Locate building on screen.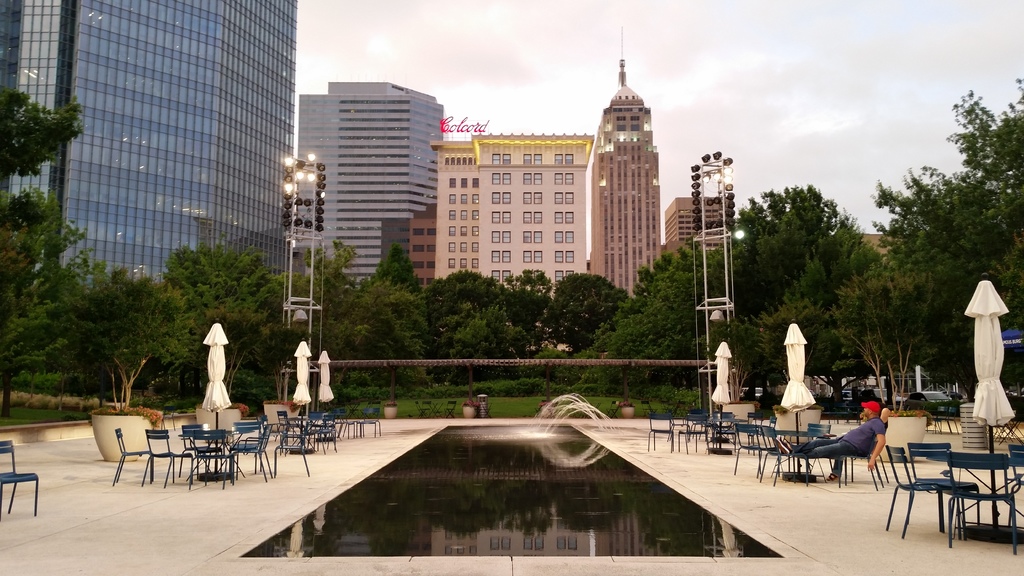
On screen at <region>1, 0, 300, 292</region>.
